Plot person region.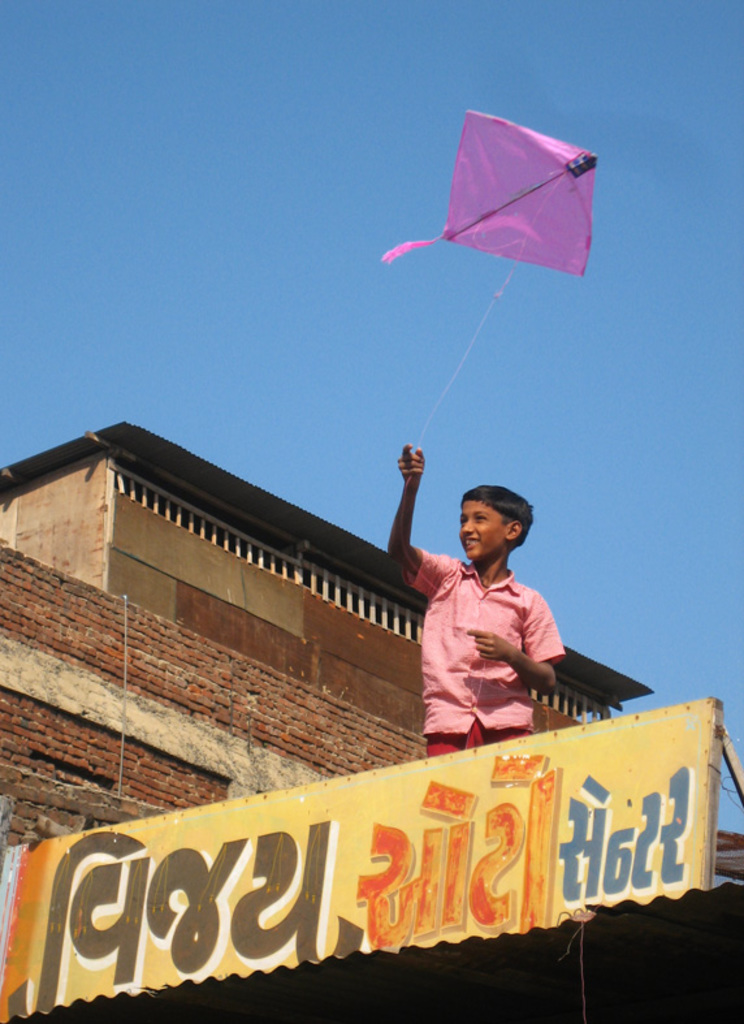
Plotted at bbox=(376, 444, 588, 777).
